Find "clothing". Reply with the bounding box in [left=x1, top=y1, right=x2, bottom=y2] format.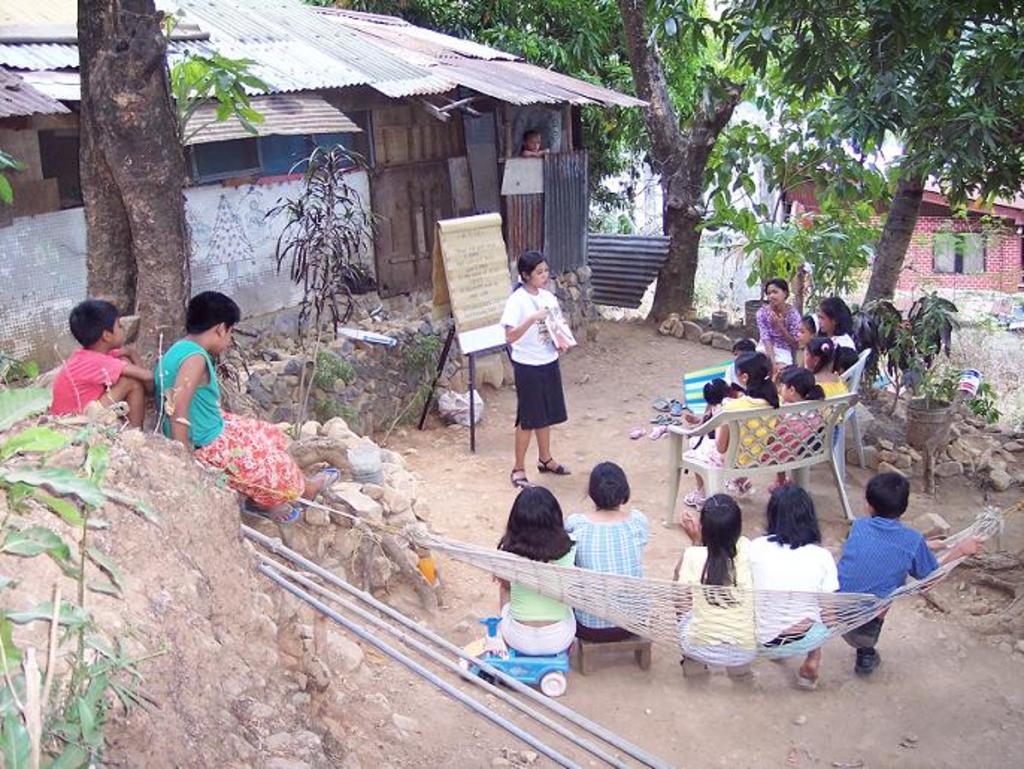
[left=40, top=346, right=124, bottom=423].
